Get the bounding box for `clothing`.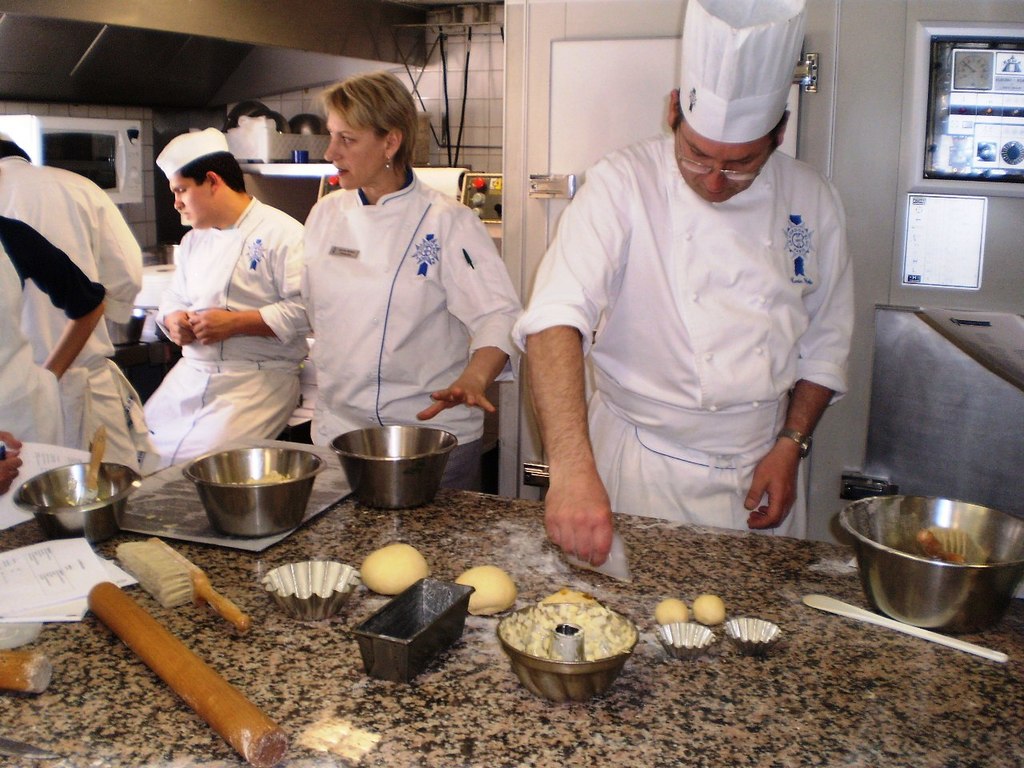
0:254:102:466.
